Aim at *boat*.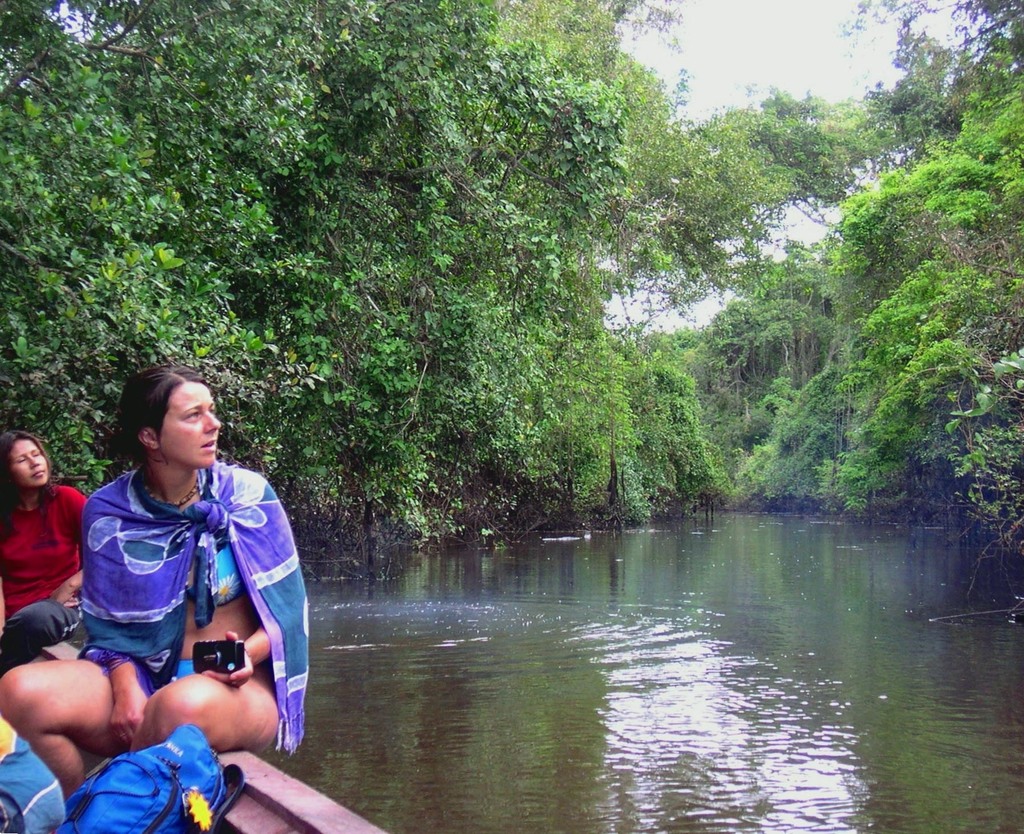
Aimed at bbox=(0, 745, 391, 833).
